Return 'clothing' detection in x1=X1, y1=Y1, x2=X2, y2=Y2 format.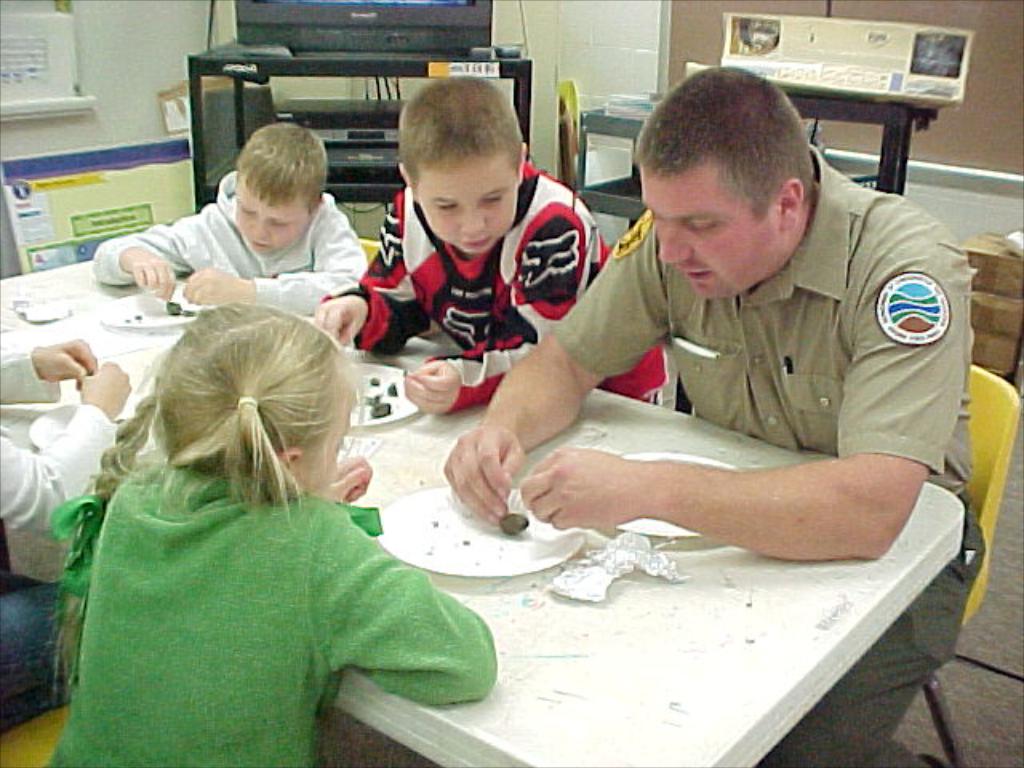
x1=322, y1=160, x2=669, y2=408.
